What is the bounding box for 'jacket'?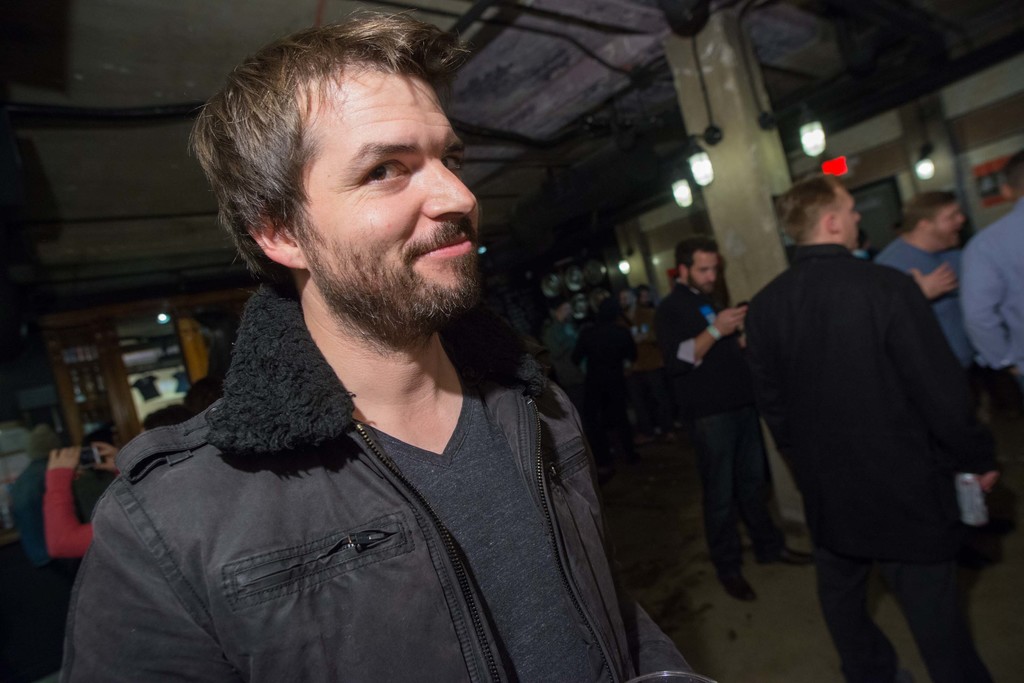
l=33, t=198, r=655, b=682.
